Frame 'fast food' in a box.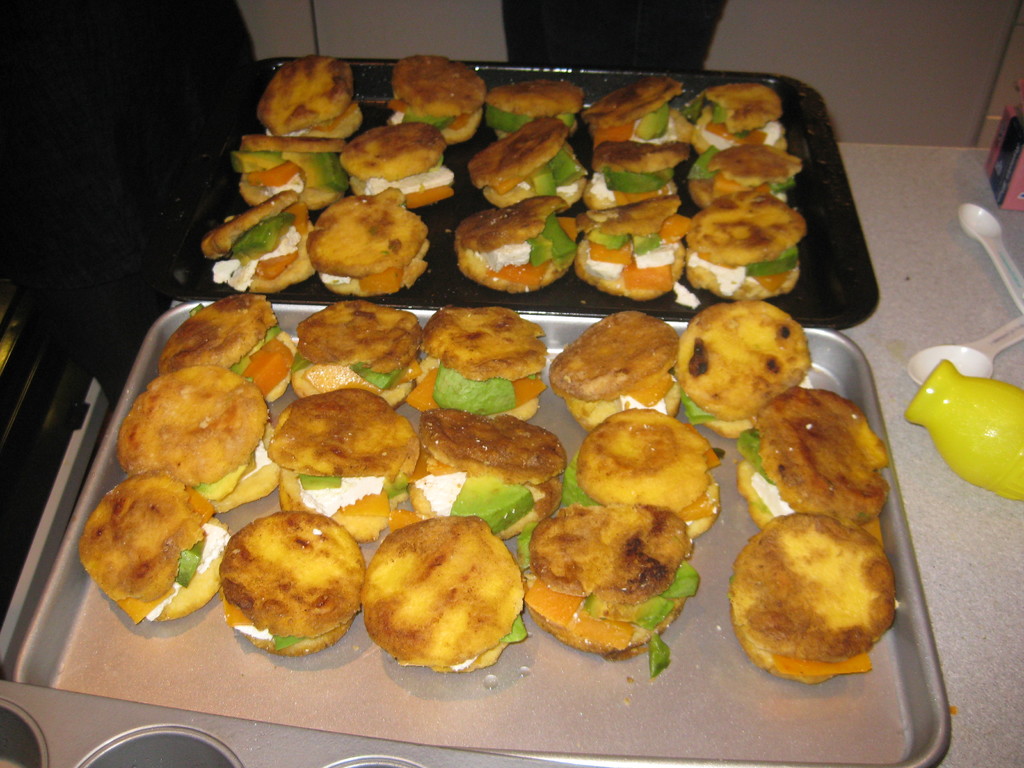
bbox=(255, 56, 365, 143).
